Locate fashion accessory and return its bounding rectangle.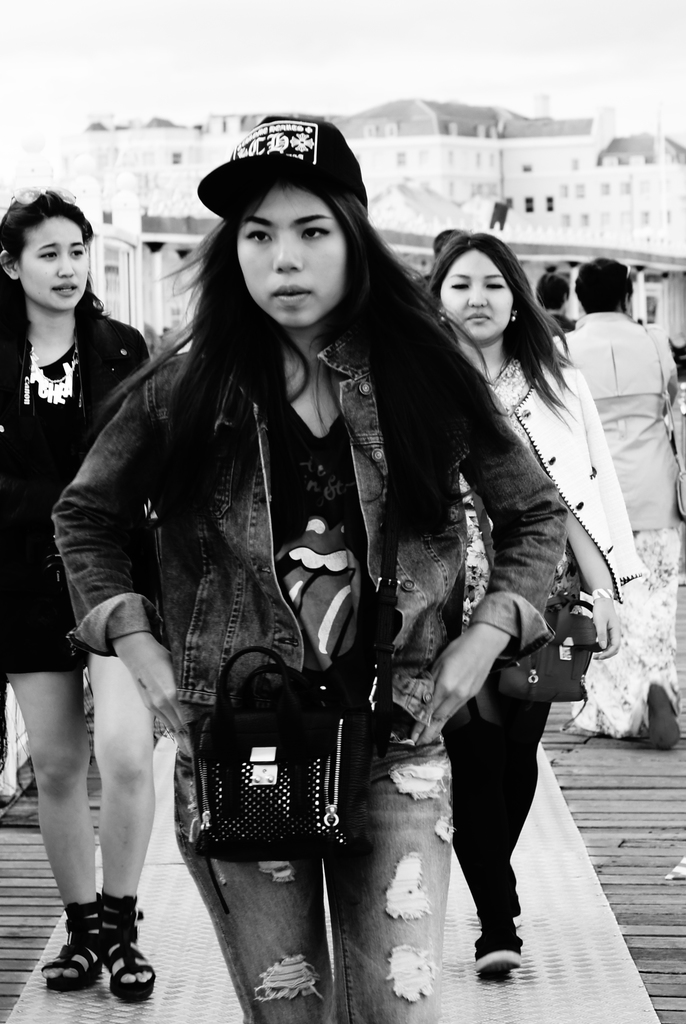
{"x1": 494, "y1": 584, "x2": 604, "y2": 733}.
